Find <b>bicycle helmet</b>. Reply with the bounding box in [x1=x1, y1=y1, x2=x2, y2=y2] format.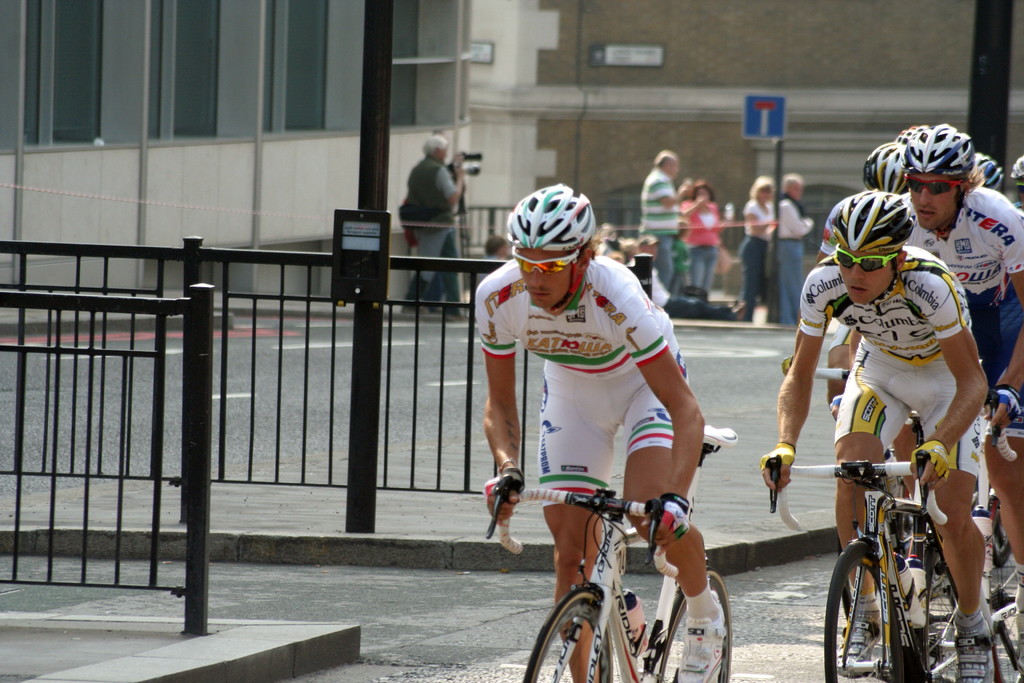
[x1=868, y1=140, x2=918, y2=201].
